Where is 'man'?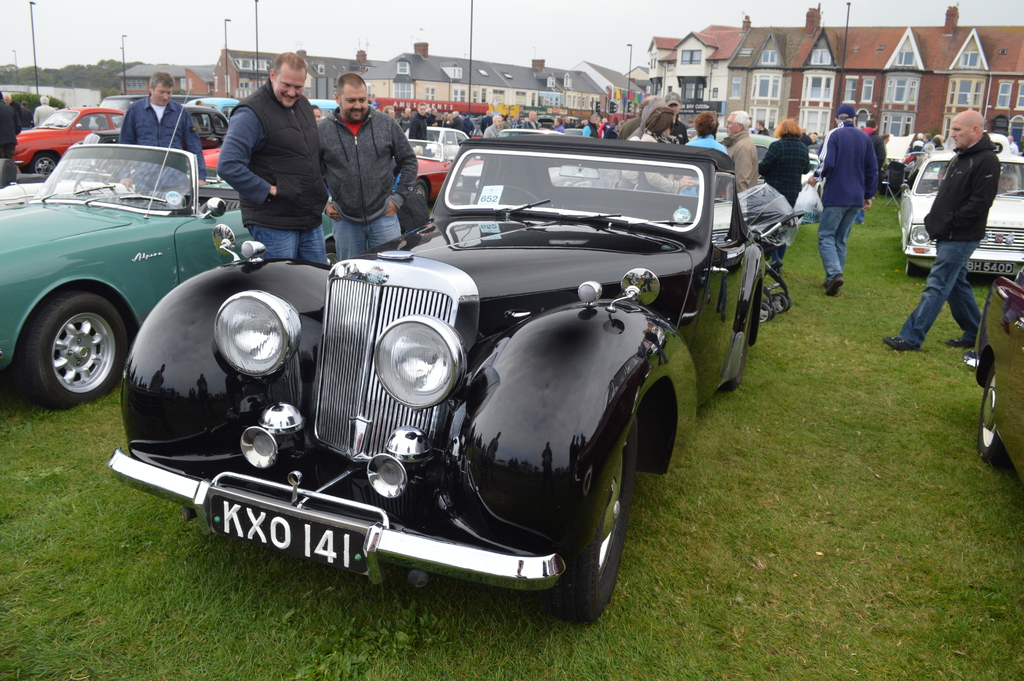
box(614, 94, 655, 142).
